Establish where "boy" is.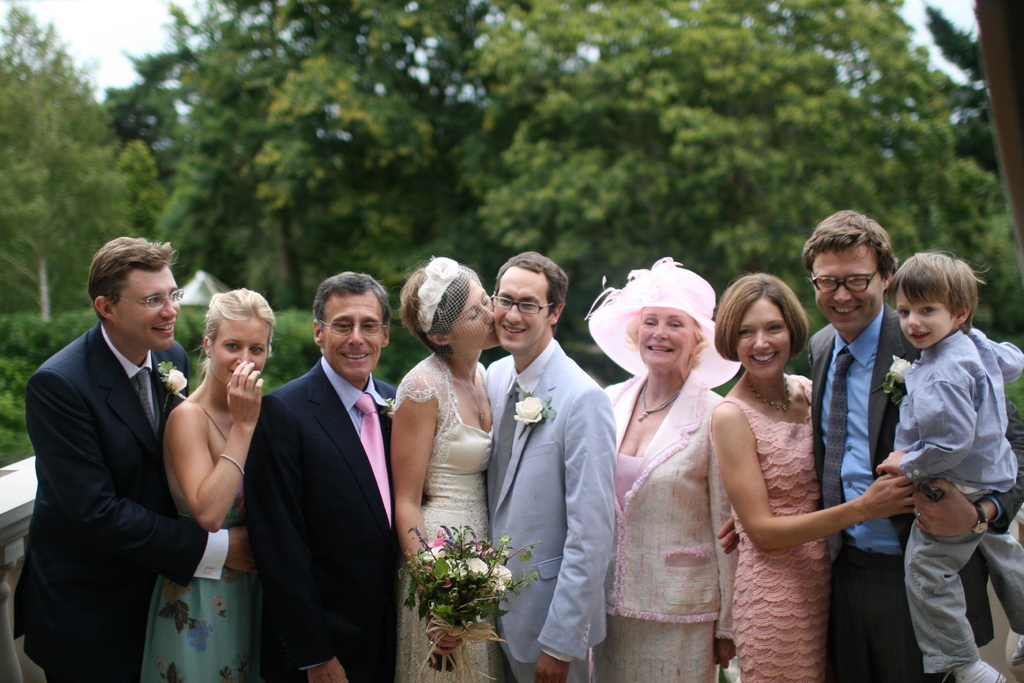
Established at region(854, 231, 1010, 671).
